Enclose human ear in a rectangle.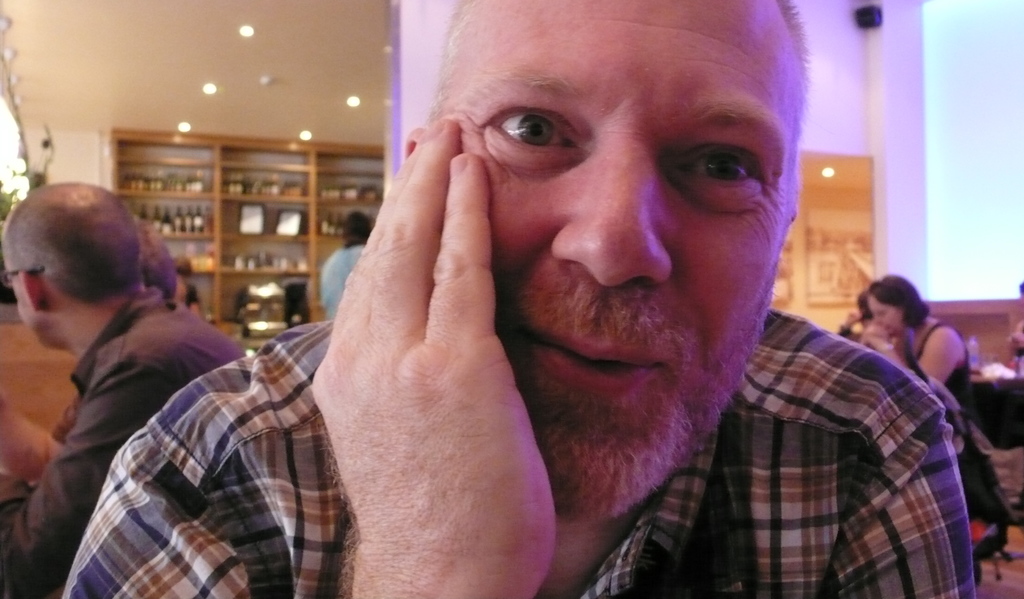
bbox(20, 268, 43, 315).
